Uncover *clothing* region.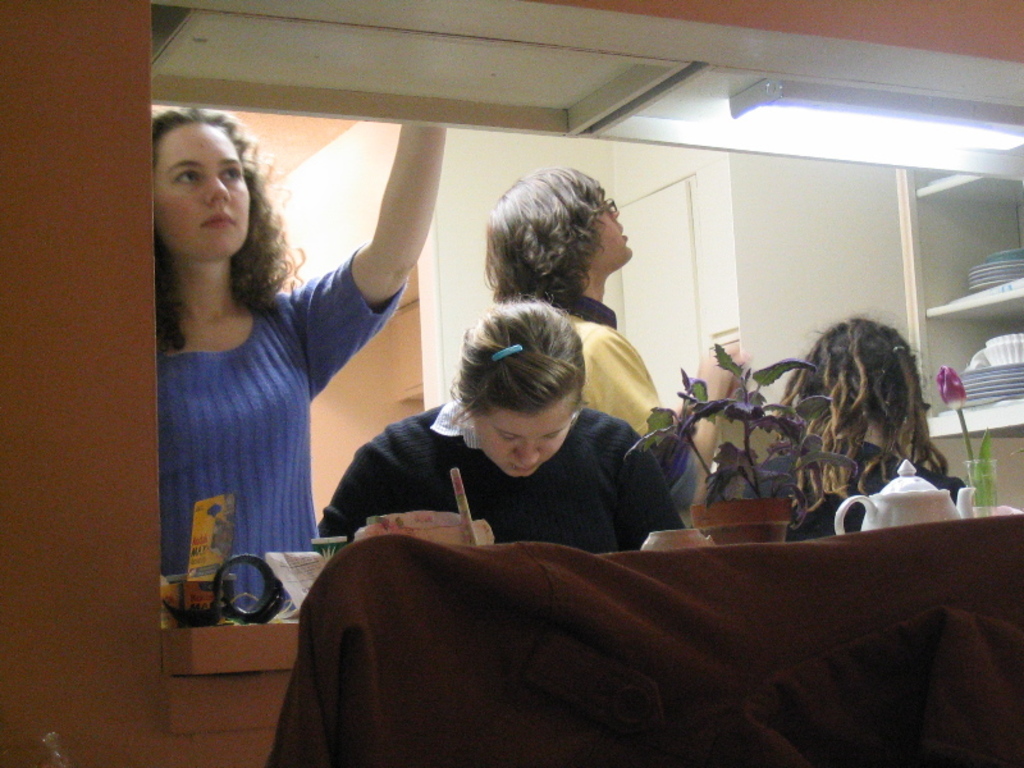
Uncovered: pyautogui.locateOnScreen(314, 398, 685, 550).
